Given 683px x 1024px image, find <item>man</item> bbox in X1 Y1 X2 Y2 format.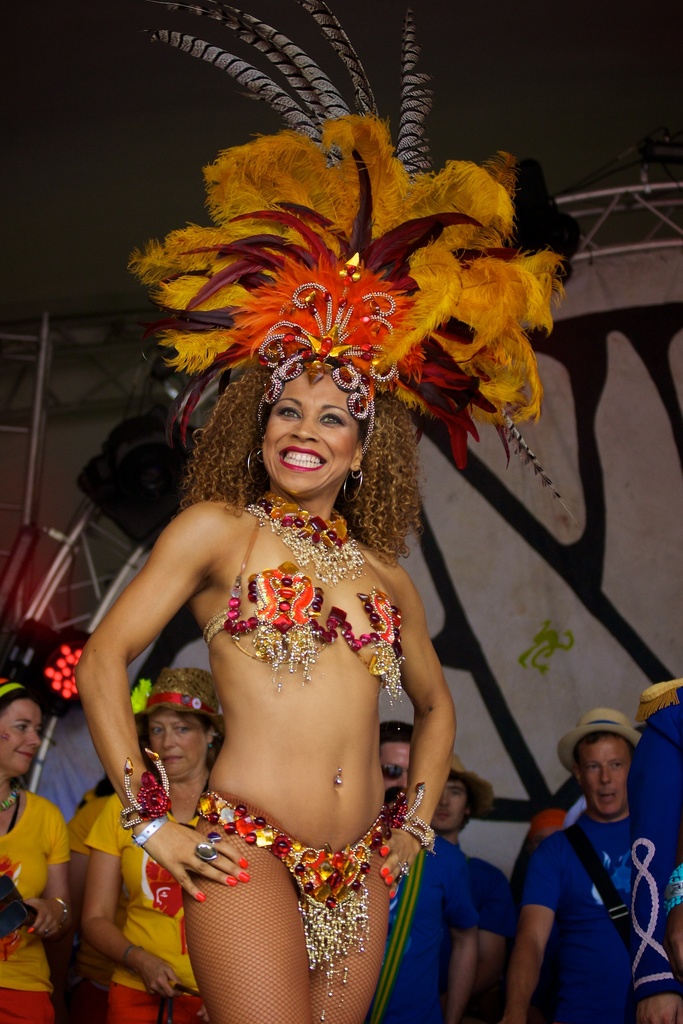
478 702 671 1016.
